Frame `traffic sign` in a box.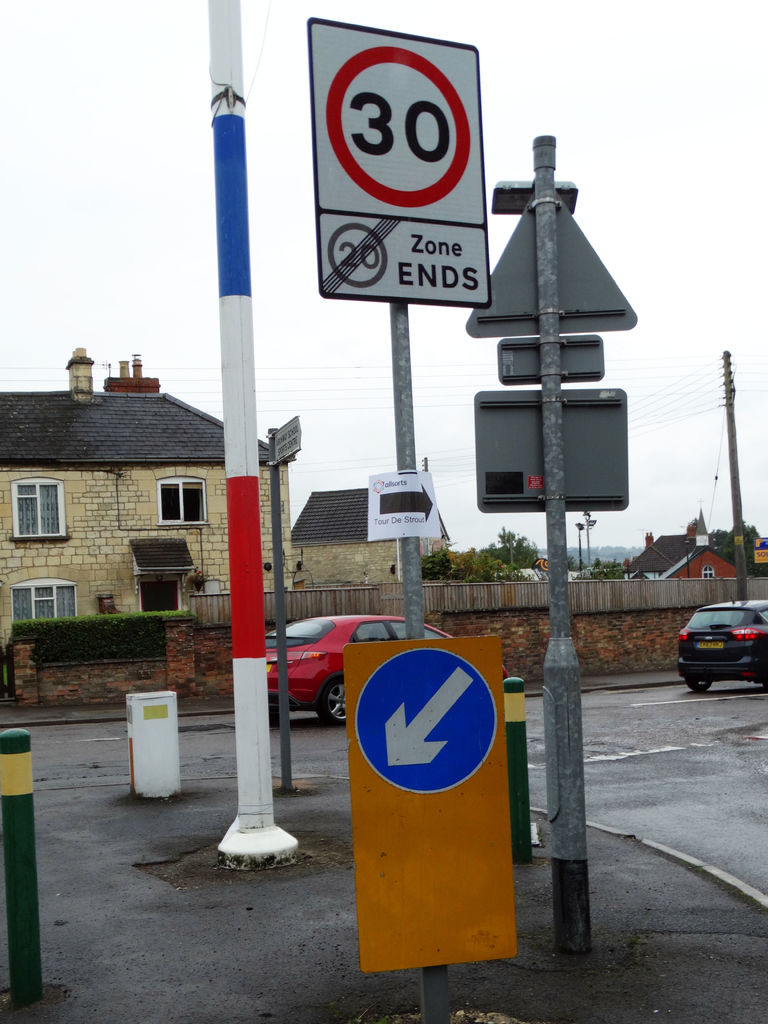
[364,455,441,540].
